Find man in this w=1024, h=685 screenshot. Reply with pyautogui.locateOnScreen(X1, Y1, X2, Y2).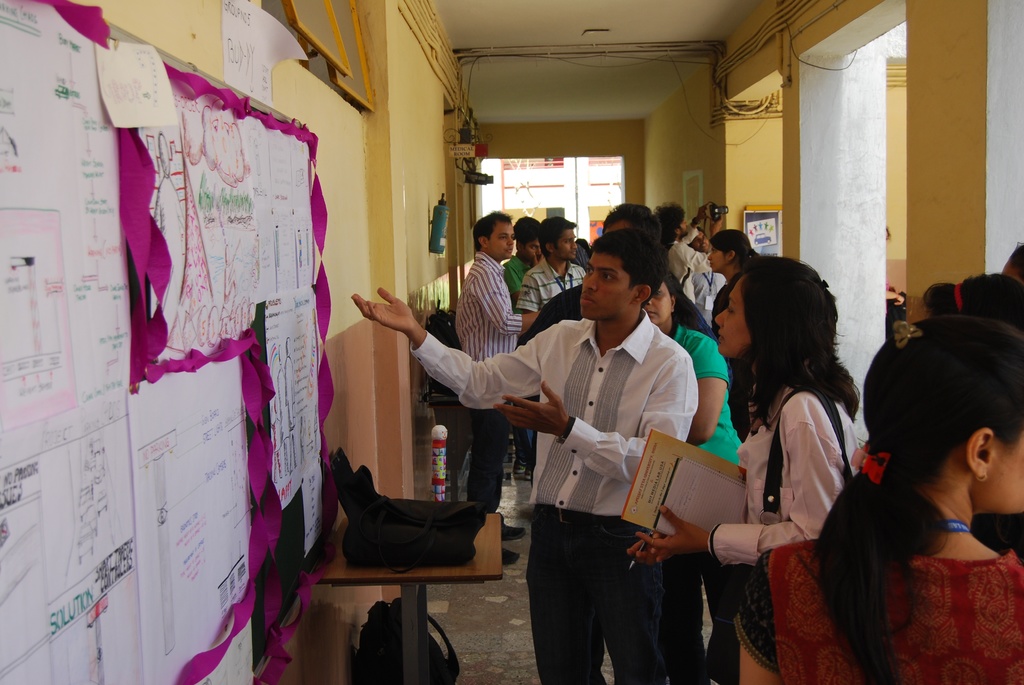
pyautogui.locateOnScreen(456, 209, 541, 564).
